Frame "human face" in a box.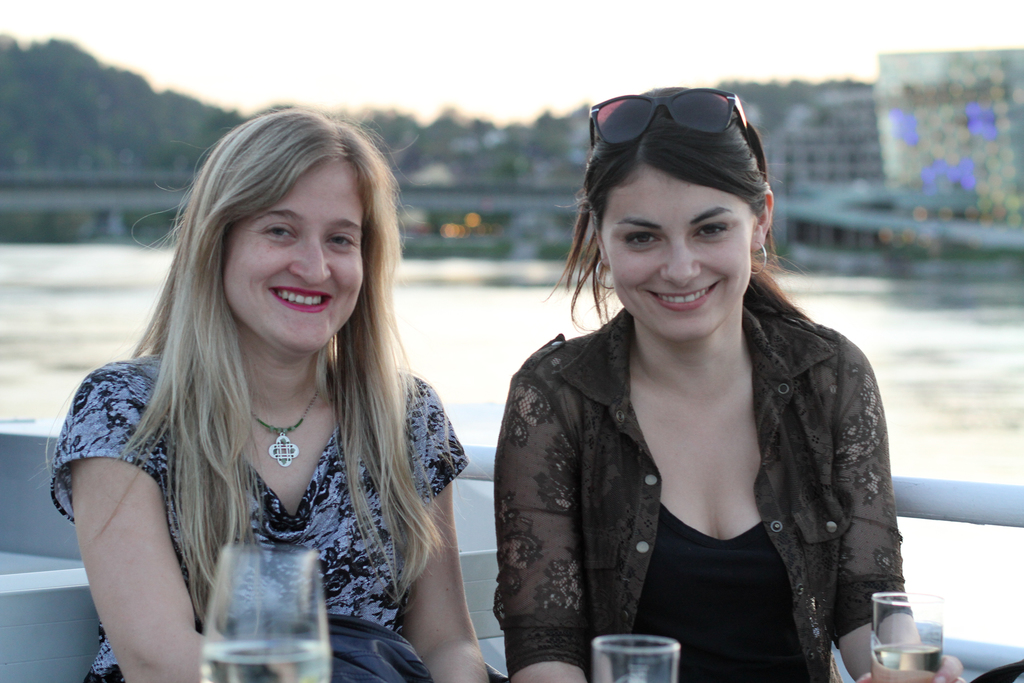
(227, 161, 362, 354).
